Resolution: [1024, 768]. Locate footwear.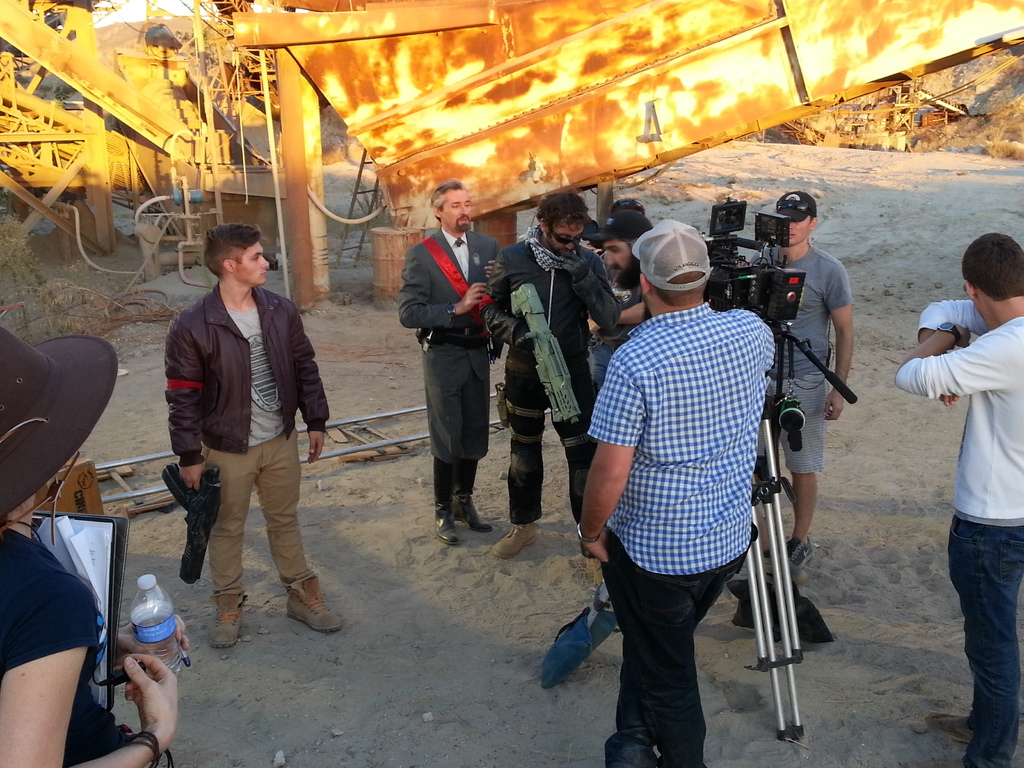
Rect(493, 522, 540, 557).
